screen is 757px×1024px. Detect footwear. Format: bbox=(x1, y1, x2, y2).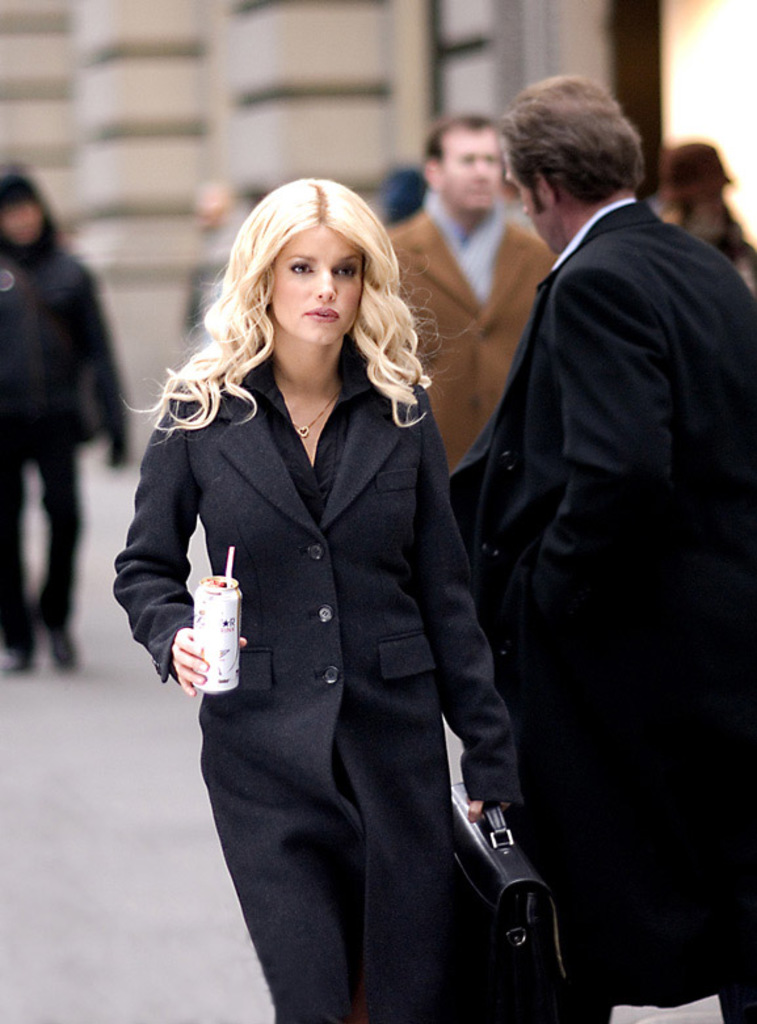
bbox=(41, 627, 79, 675).
